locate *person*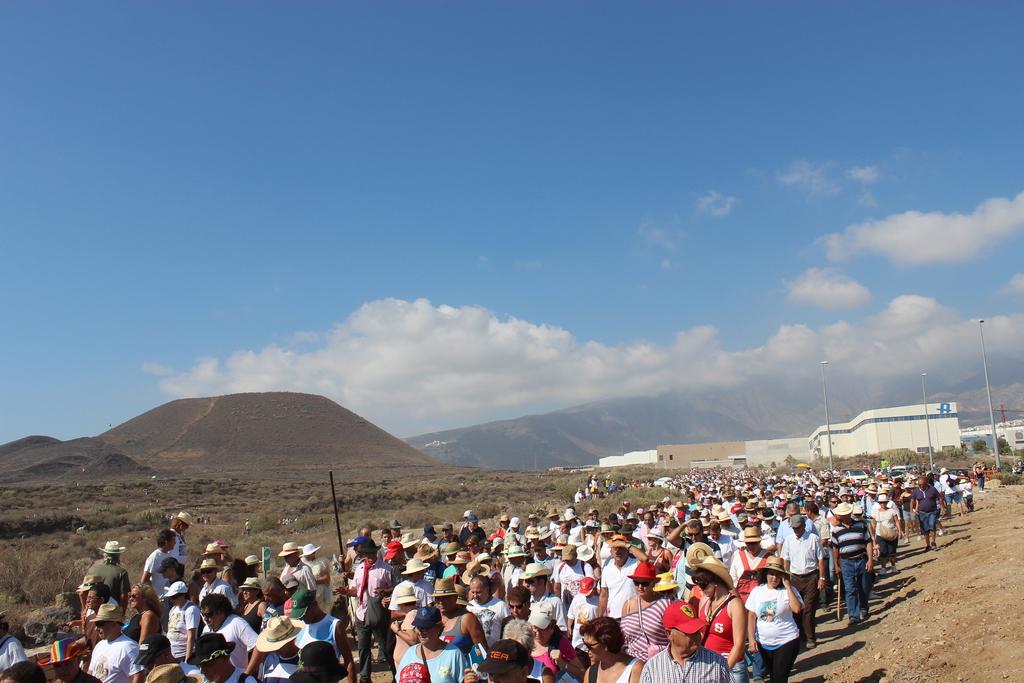
x1=197, y1=629, x2=255, y2=682
